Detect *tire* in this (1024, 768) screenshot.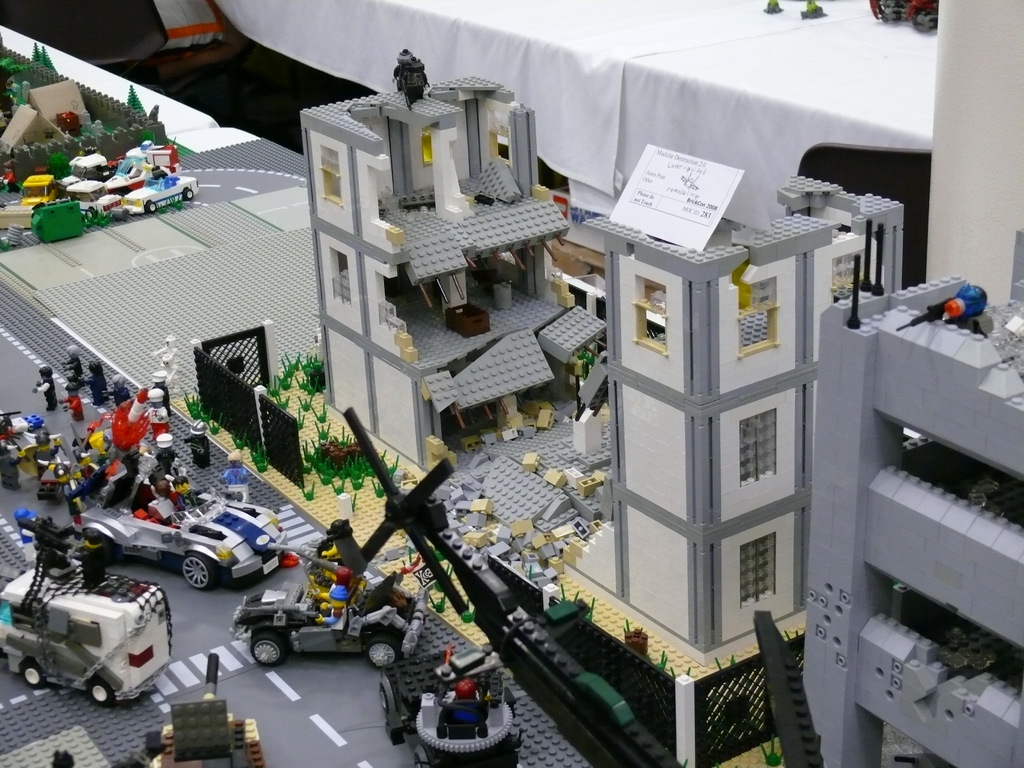
Detection: [248, 624, 292, 669].
